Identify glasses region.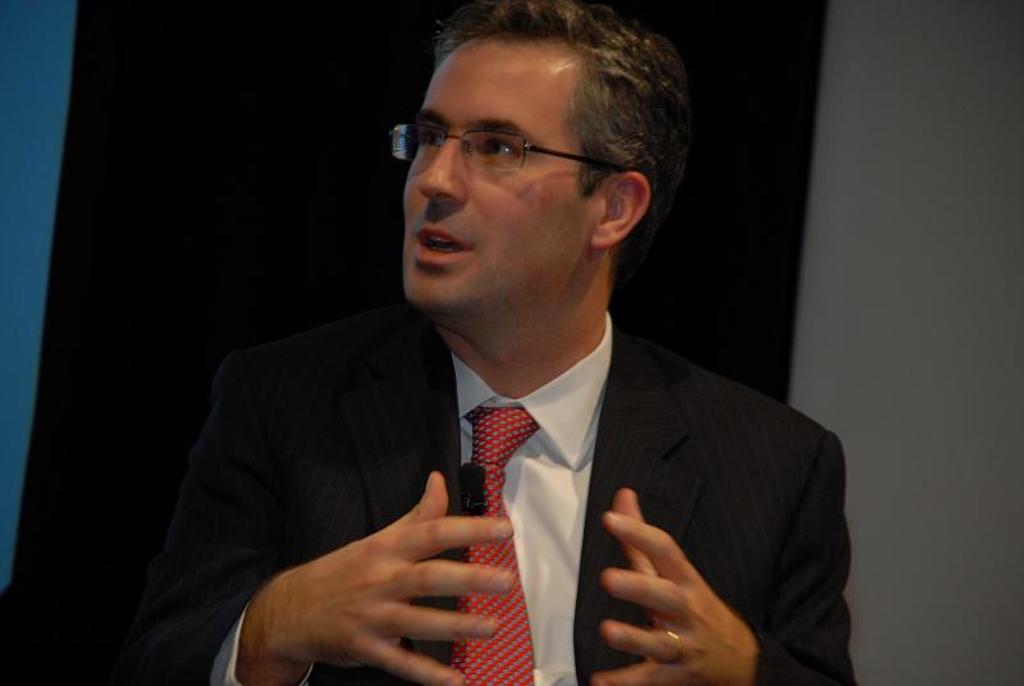
Region: 394,118,625,182.
